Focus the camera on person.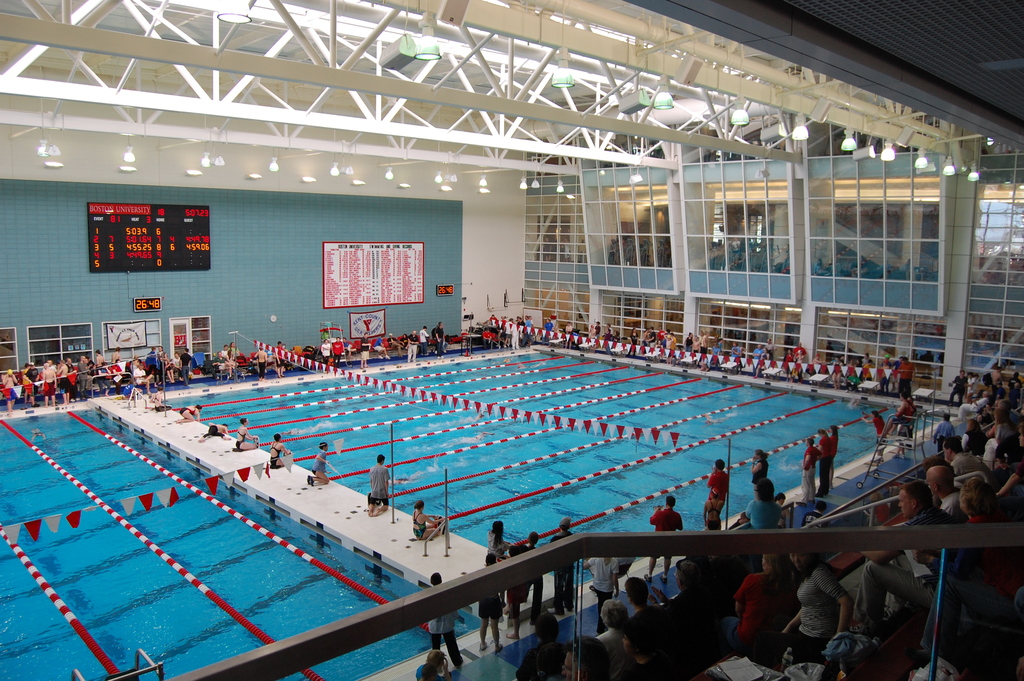
Focus region: bbox=[925, 466, 962, 511].
